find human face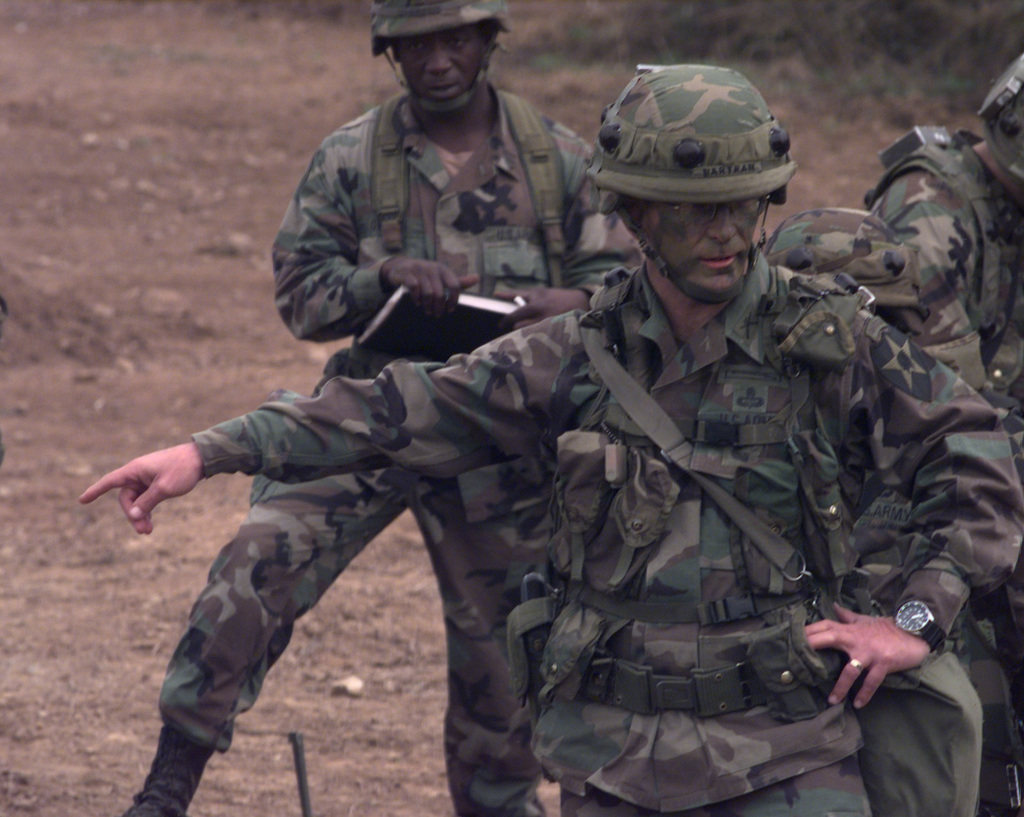
left=644, top=203, right=765, bottom=304
